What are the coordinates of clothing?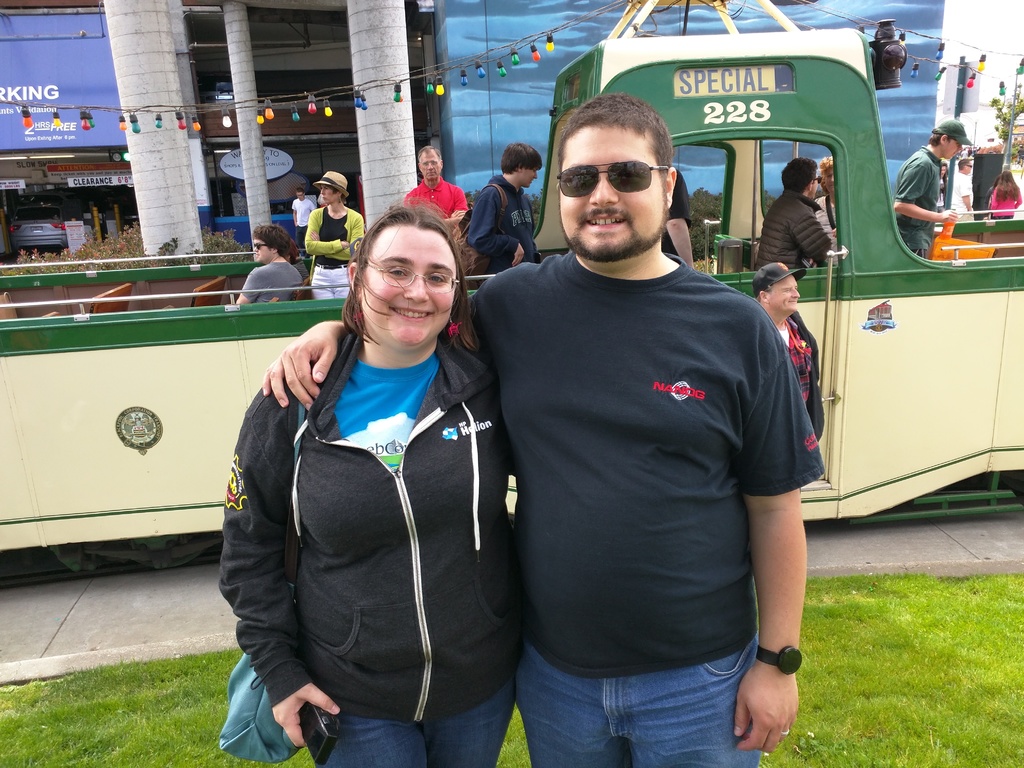
{"x1": 988, "y1": 179, "x2": 1023, "y2": 225}.
